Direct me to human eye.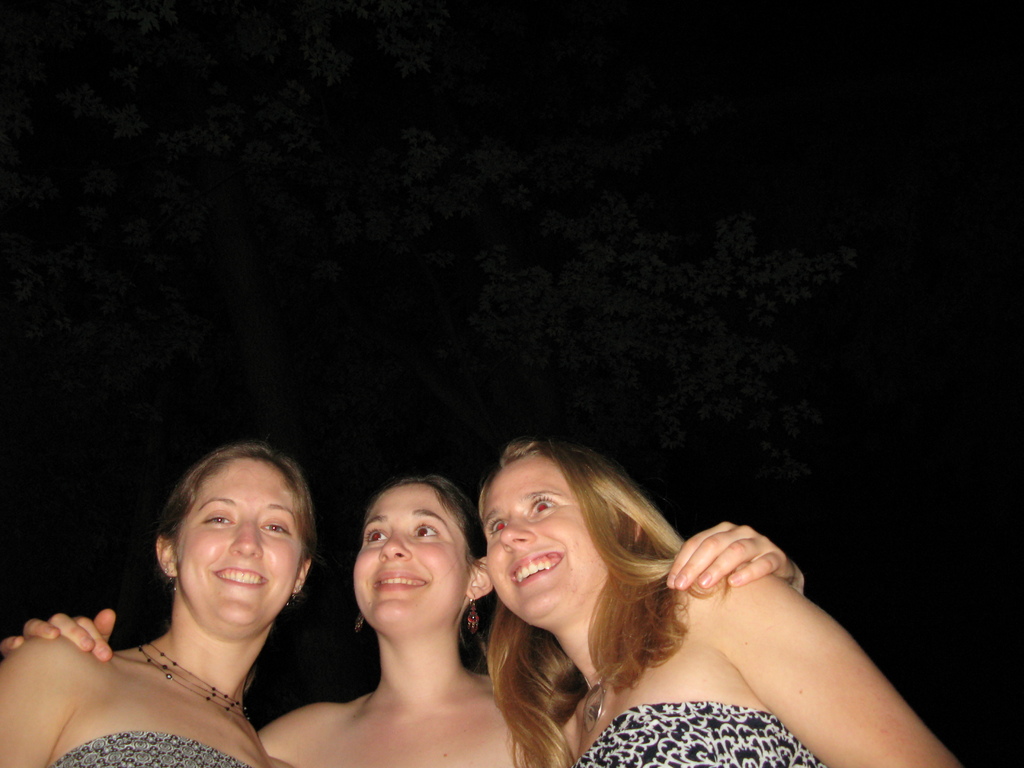
Direction: (x1=413, y1=518, x2=442, y2=542).
